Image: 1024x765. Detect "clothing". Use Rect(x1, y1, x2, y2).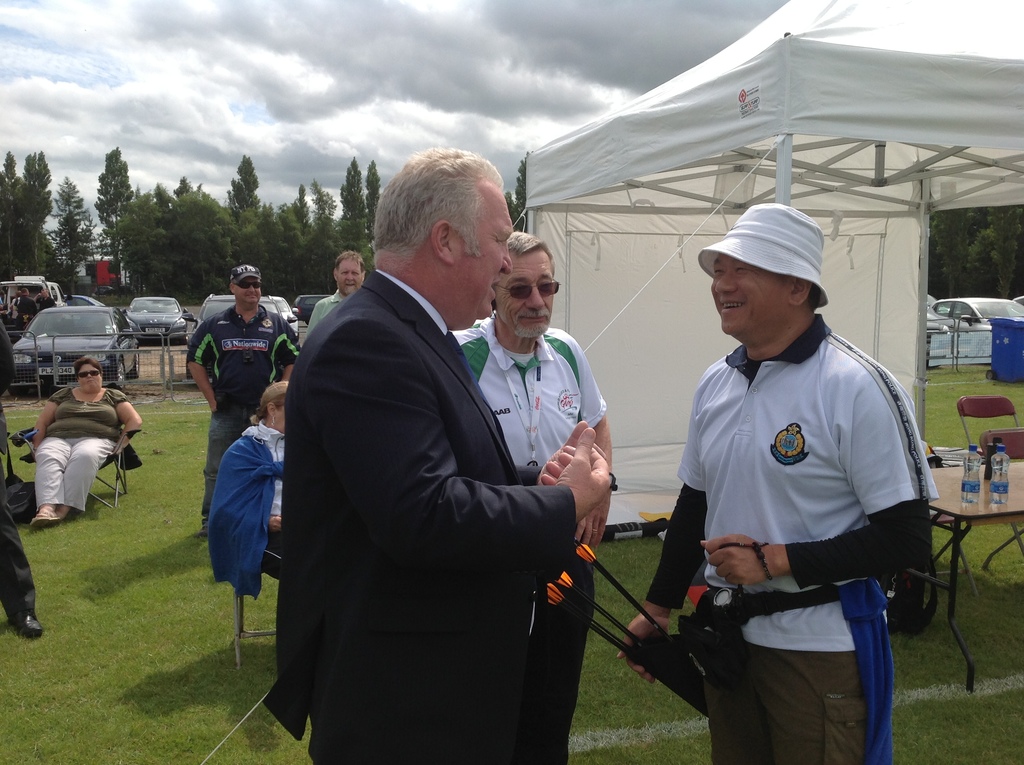
Rect(262, 259, 577, 764).
